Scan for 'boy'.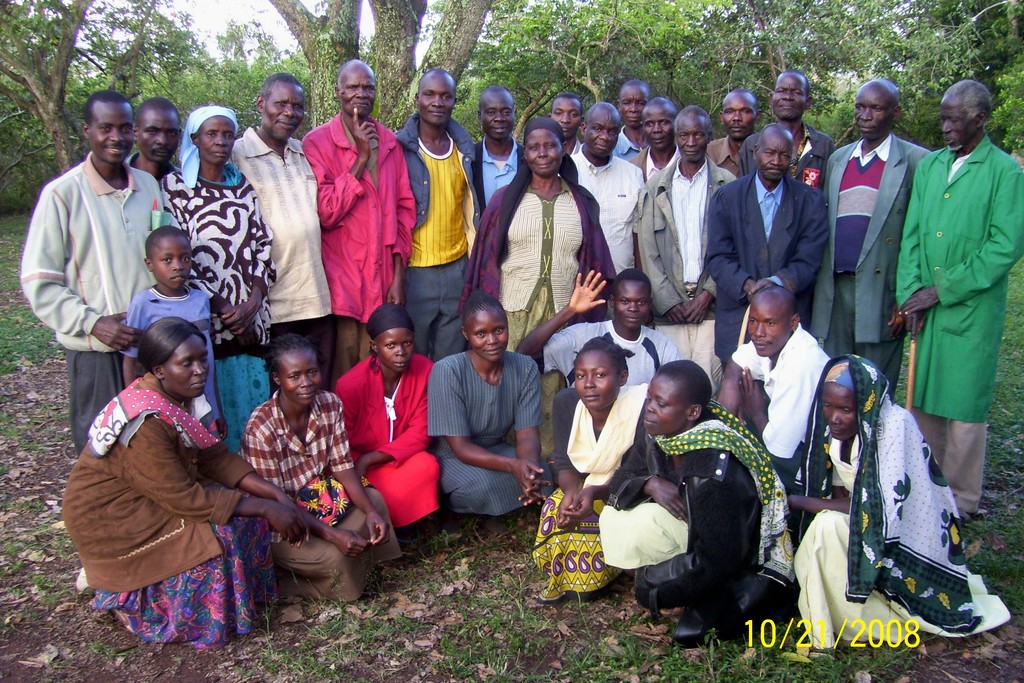
Scan result: locate(120, 220, 234, 436).
